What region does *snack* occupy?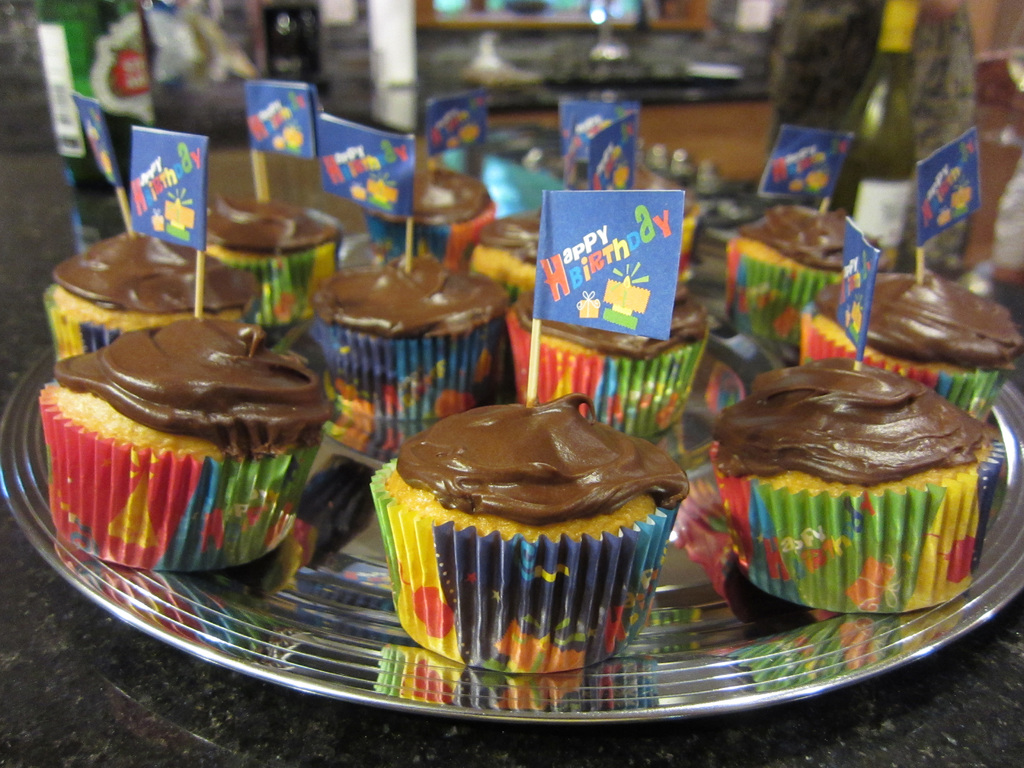
<bbox>802, 233, 1023, 422</bbox>.
